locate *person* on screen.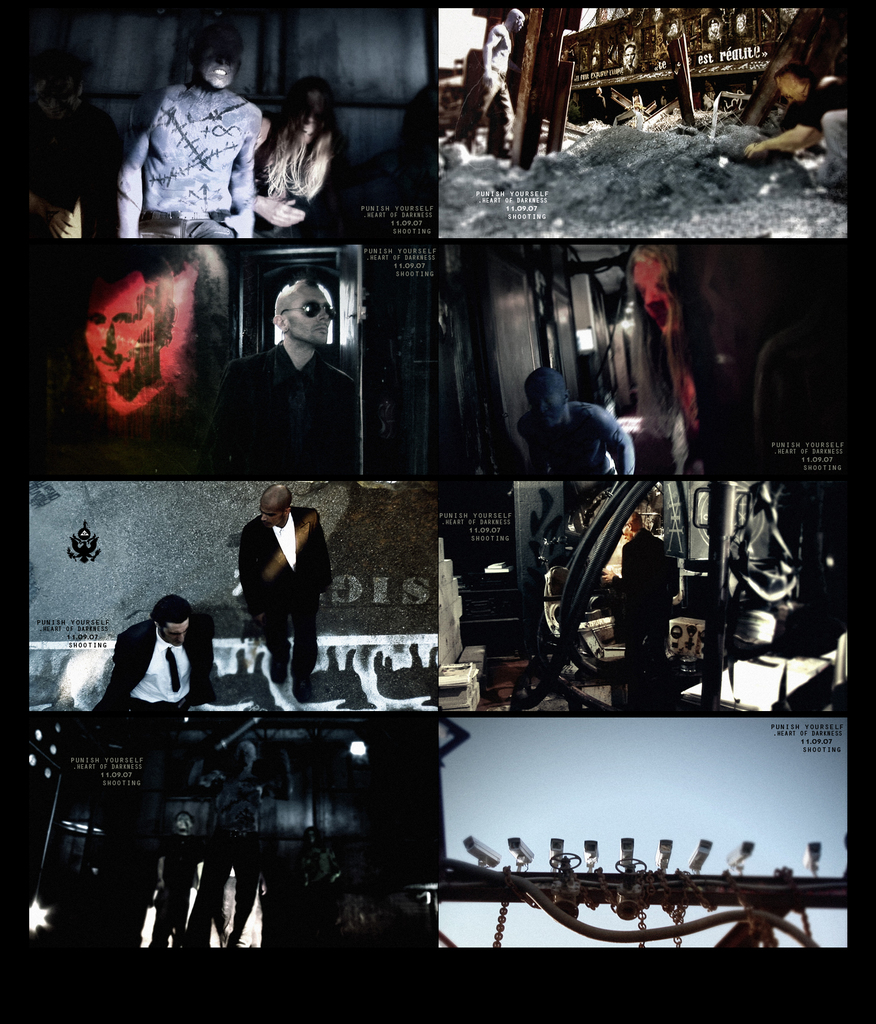
On screen at pyautogui.locateOnScreen(184, 276, 361, 481).
